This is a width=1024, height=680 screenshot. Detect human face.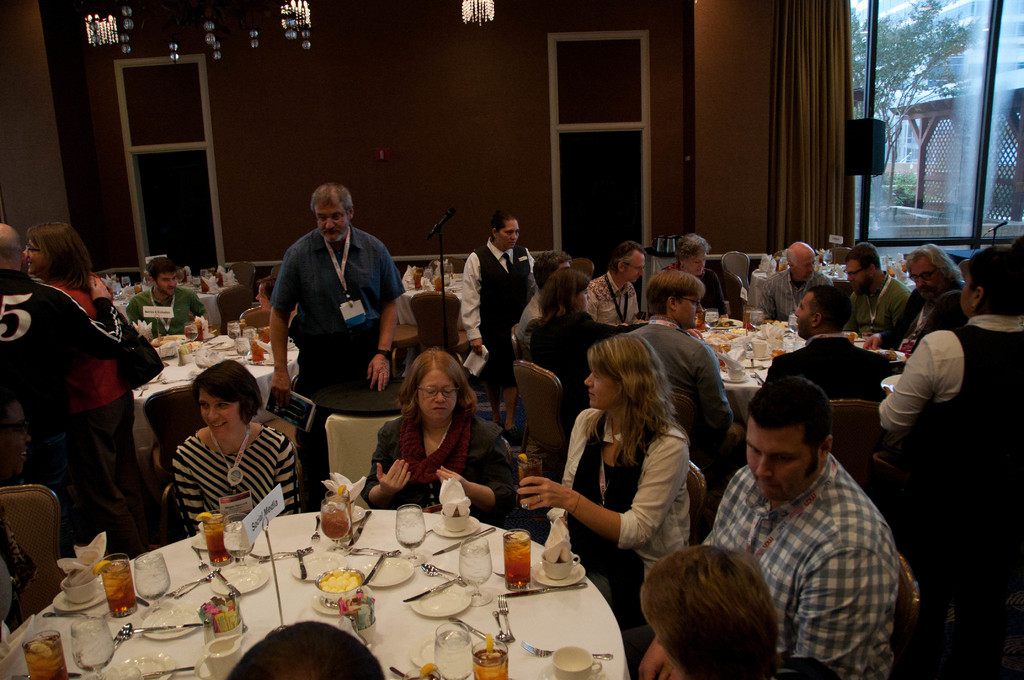
region(159, 268, 178, 293).
